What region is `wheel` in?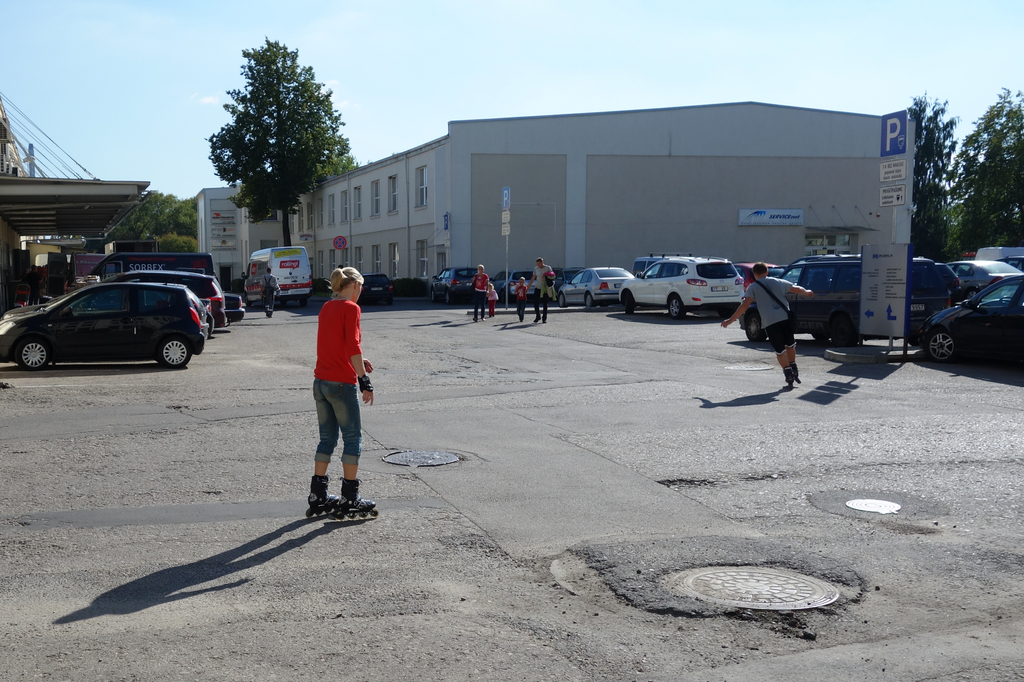
bbox=[431, 289, 436, 301].
